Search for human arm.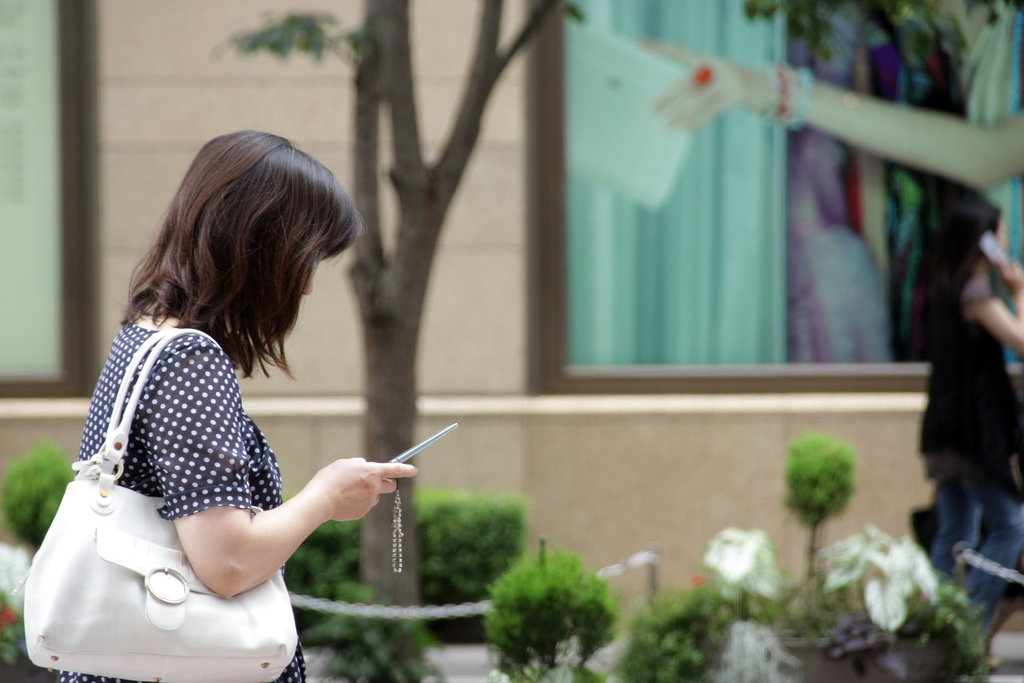
Found at detection(175, 452, 420, 600).
